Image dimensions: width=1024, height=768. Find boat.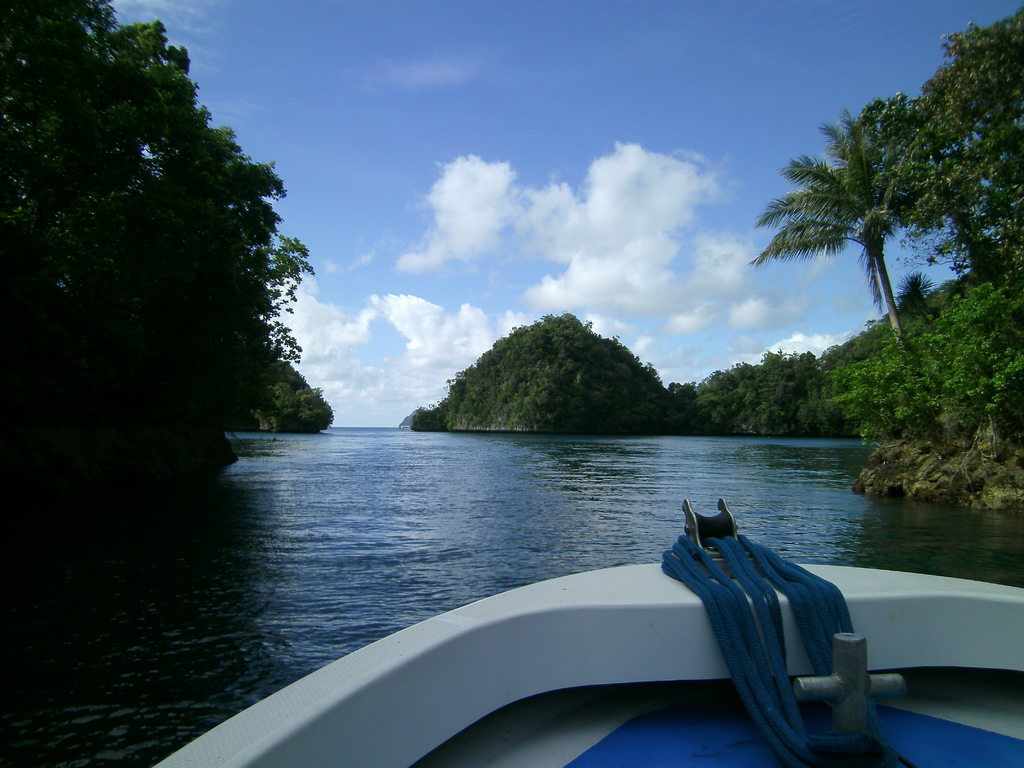
x1=206, y1=497, x2=942, y2=752.
